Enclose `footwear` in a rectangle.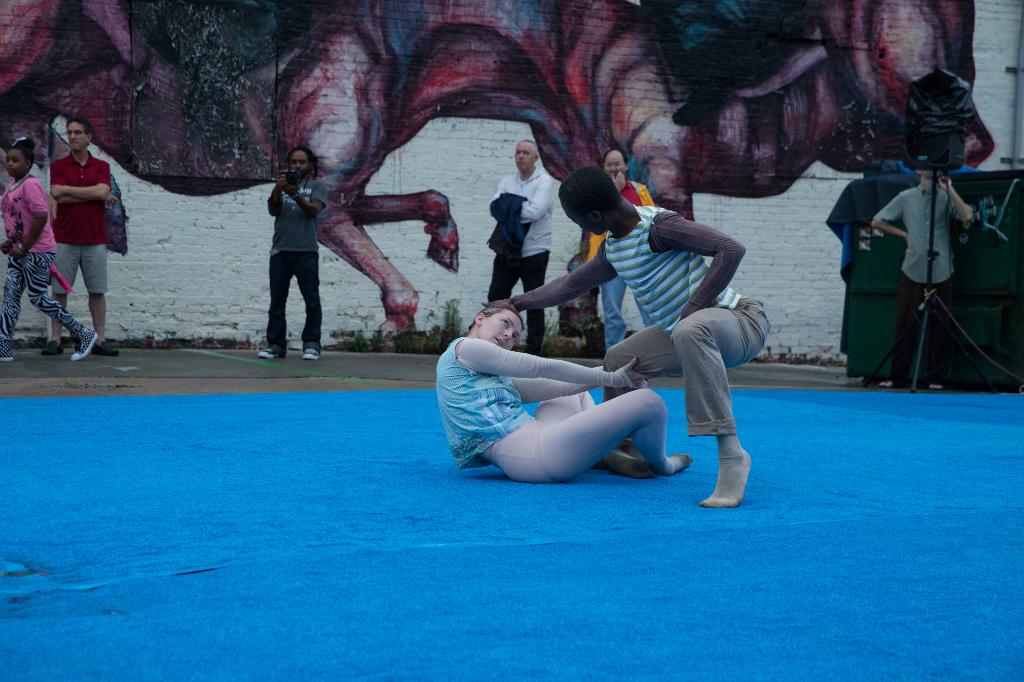
[left=42, top=338, right=70, bottom=356].
